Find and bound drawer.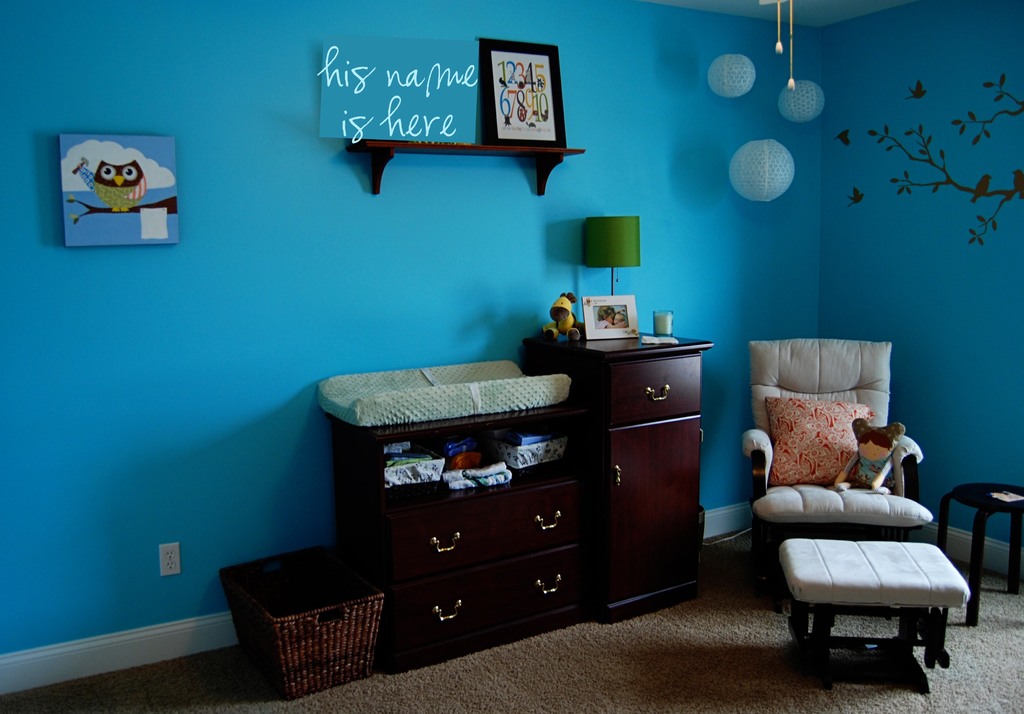
Bound: bbox=[393, 572, 490, 659].
